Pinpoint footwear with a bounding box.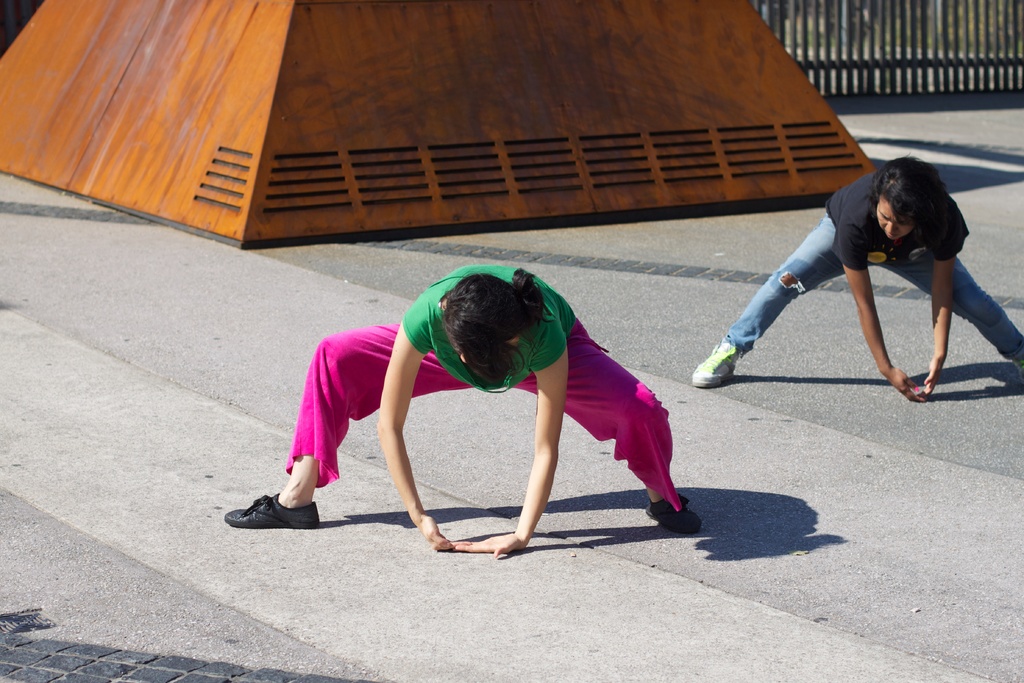
bbox(645, 495, 703, 539).
